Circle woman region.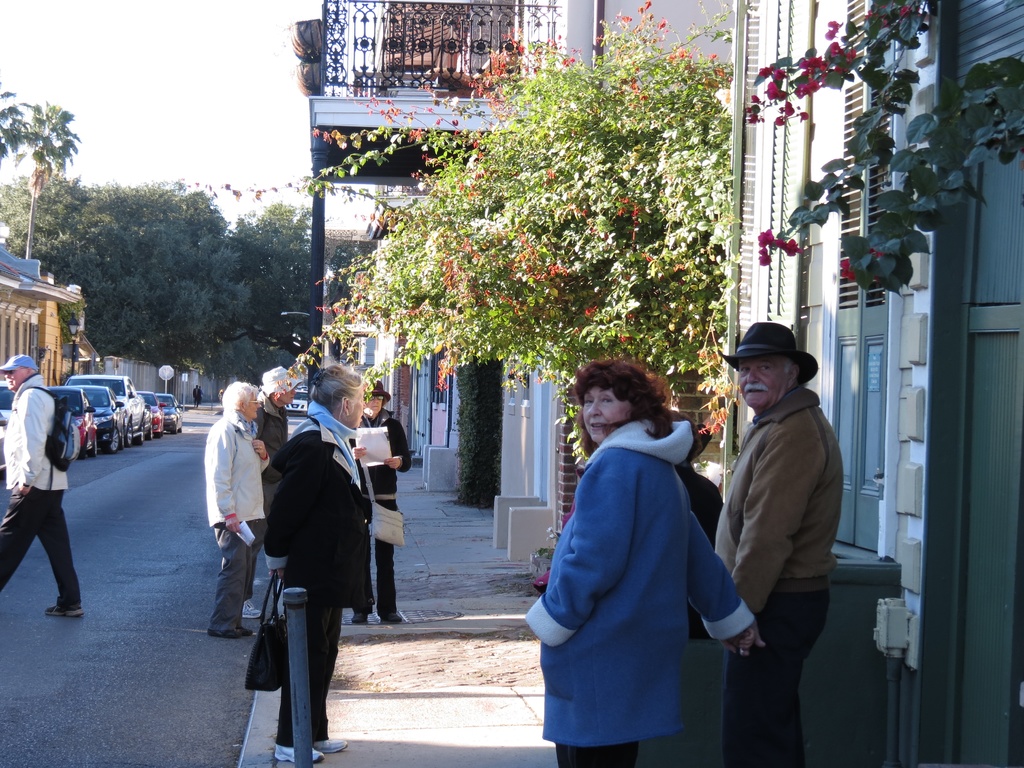
Region: region(530, 339, 740, 760).
